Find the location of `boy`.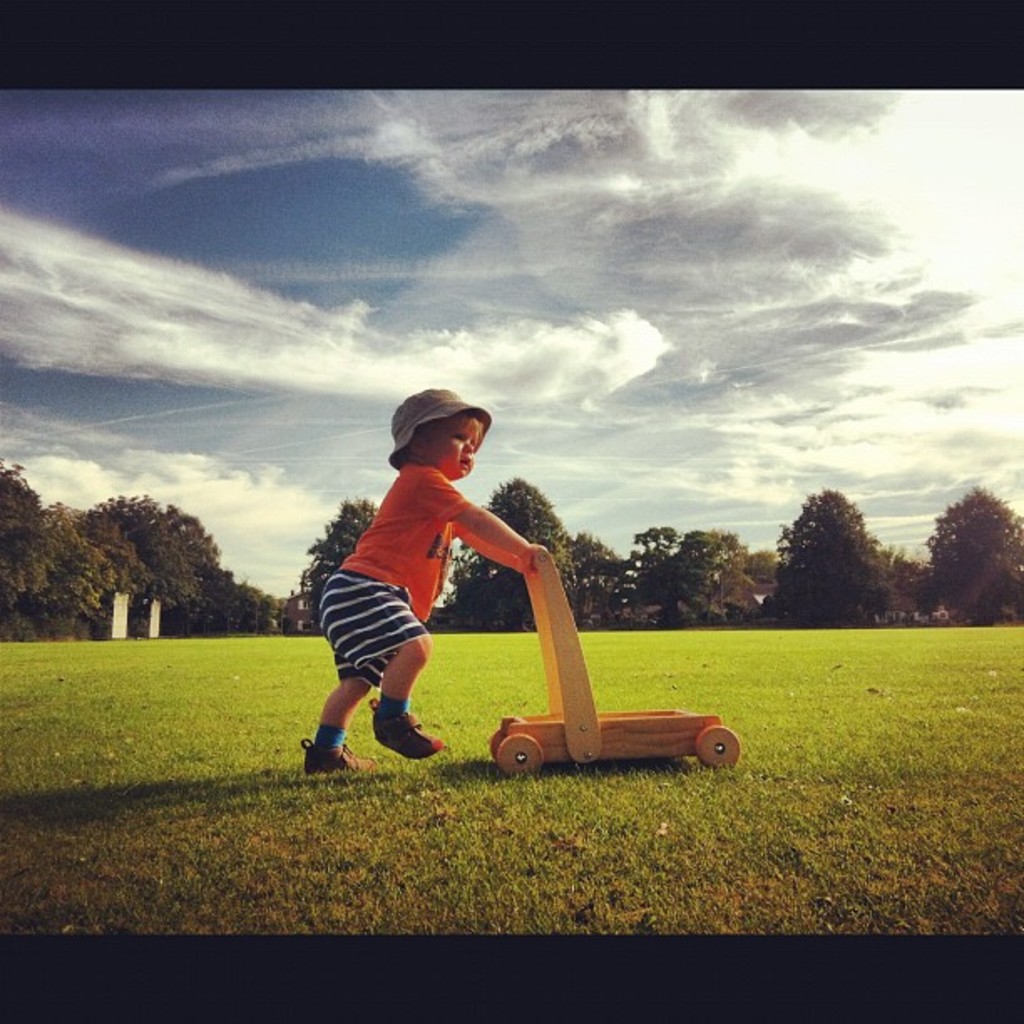
Location: bbox=(293, 383, 569, 773).
